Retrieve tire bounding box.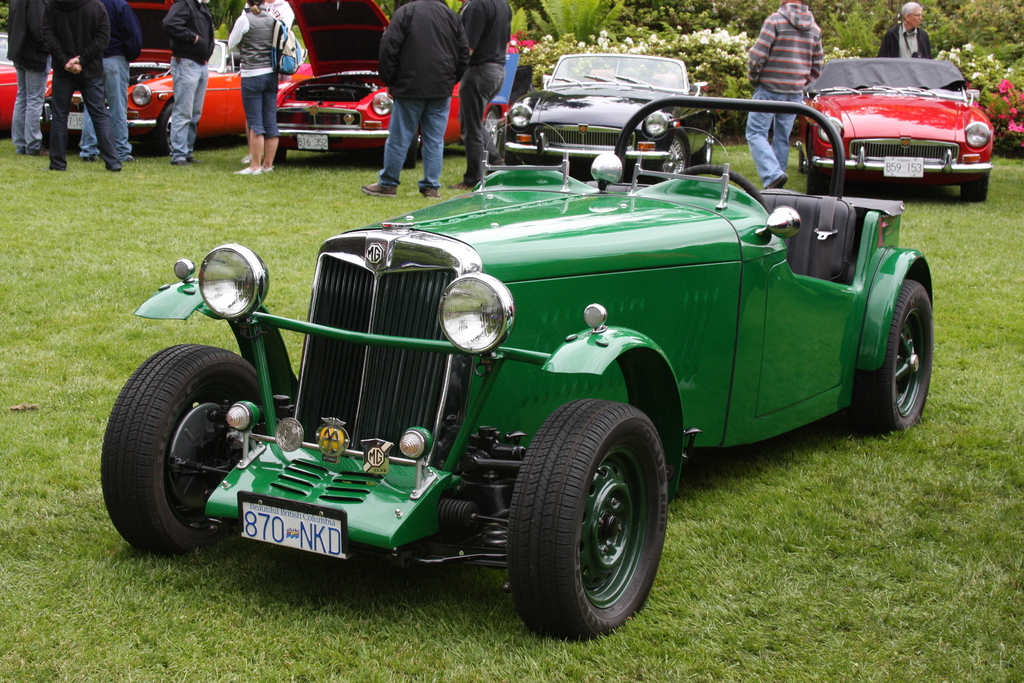
Bounding box: bbox=(856, 279, 934, 432).
